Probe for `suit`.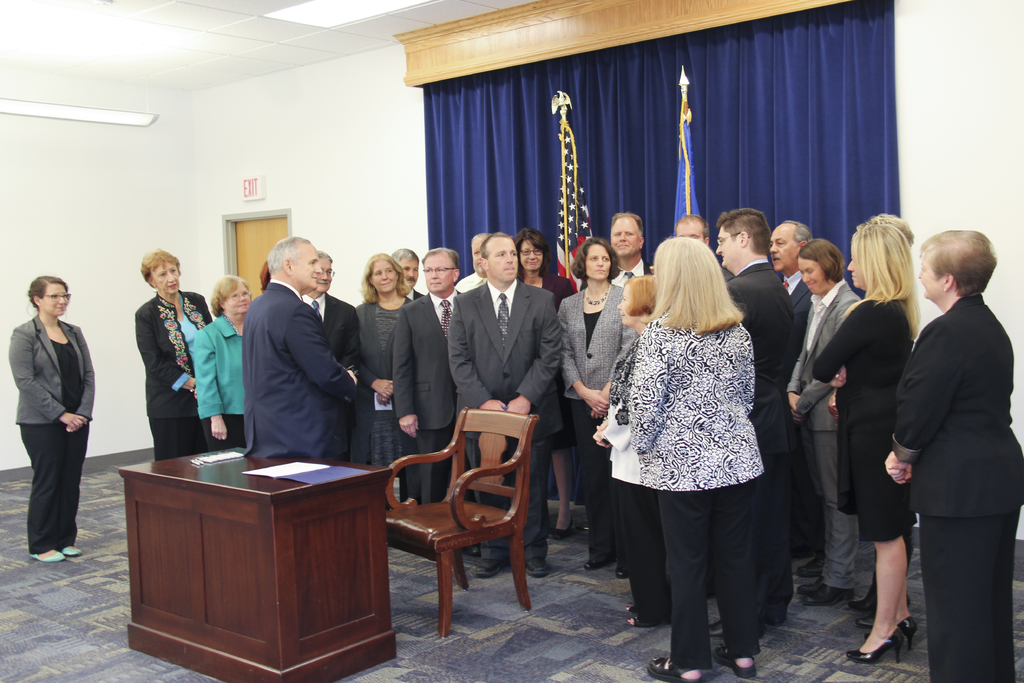
Probe result: box=[557, 278, 641, 559].
